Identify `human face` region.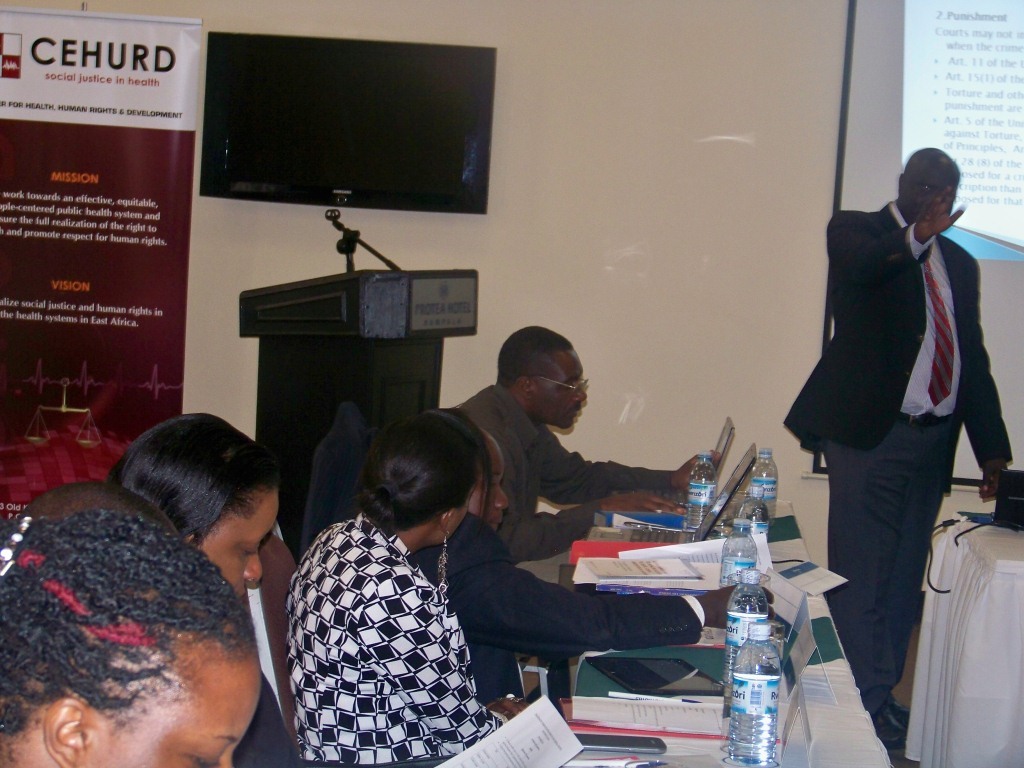
Region: region(533, 353, 586, 427).
